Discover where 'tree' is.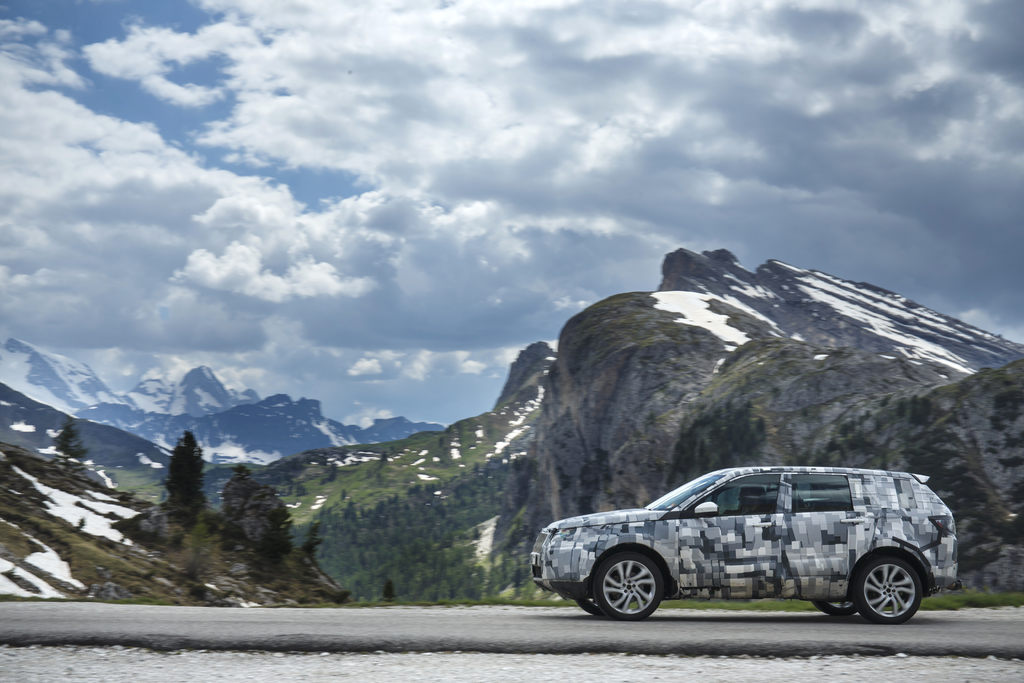
Discovered at left=157, top=424, right=207, bottom=539.
